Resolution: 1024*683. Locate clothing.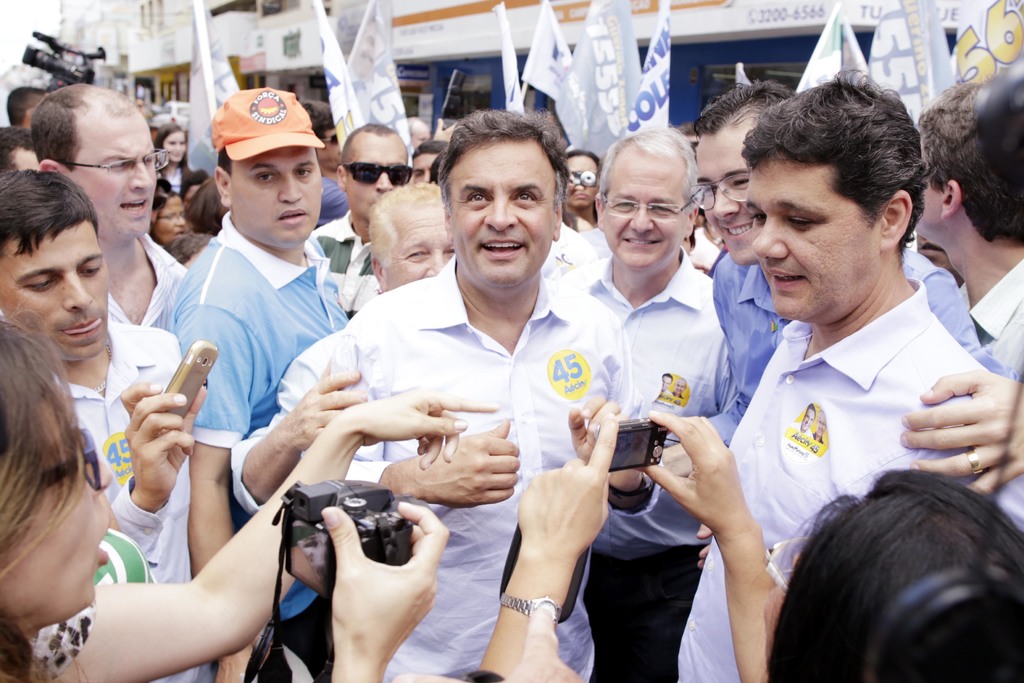
box(676, 273, 1023, 682).
